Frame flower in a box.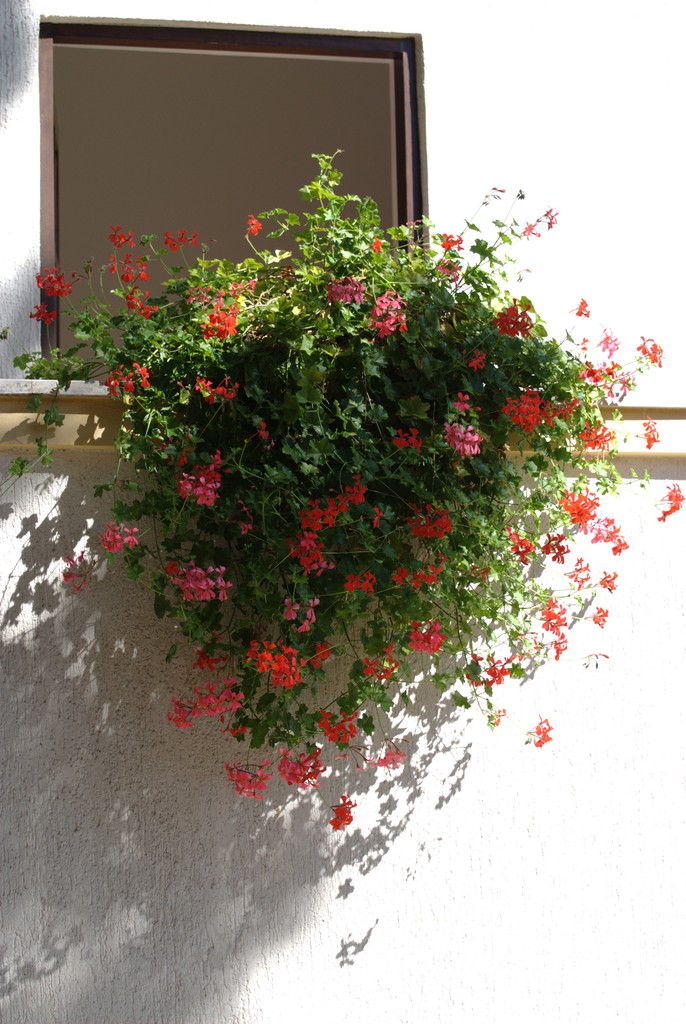
pyautogui.locateOnScreen(656, 472, 684, 520).
